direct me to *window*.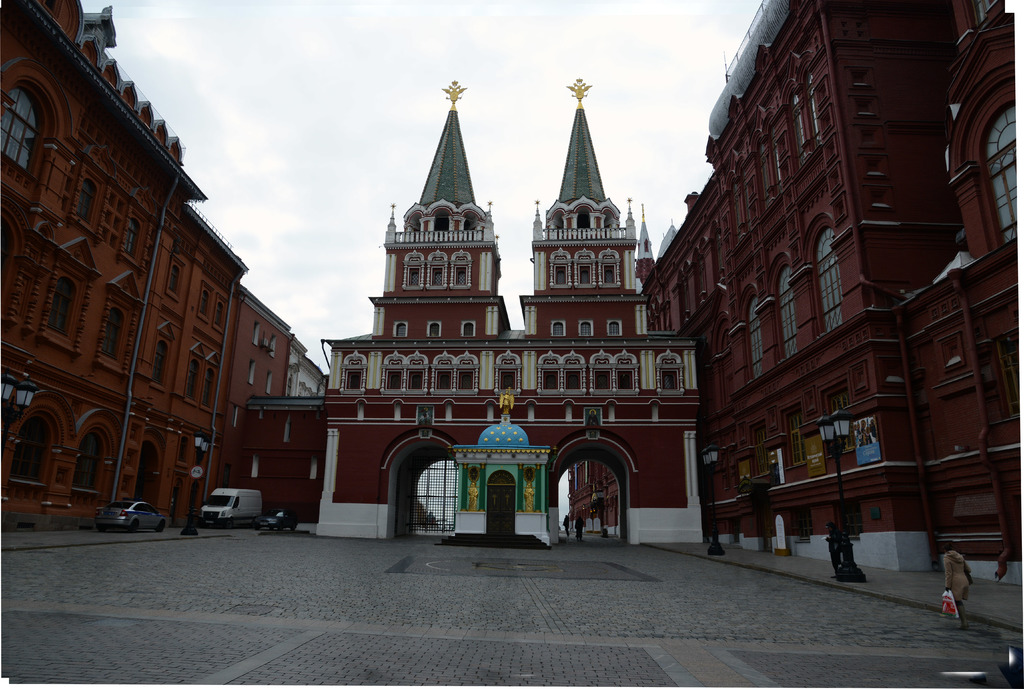
Direction: BBox(576, 270, 592, 286).
